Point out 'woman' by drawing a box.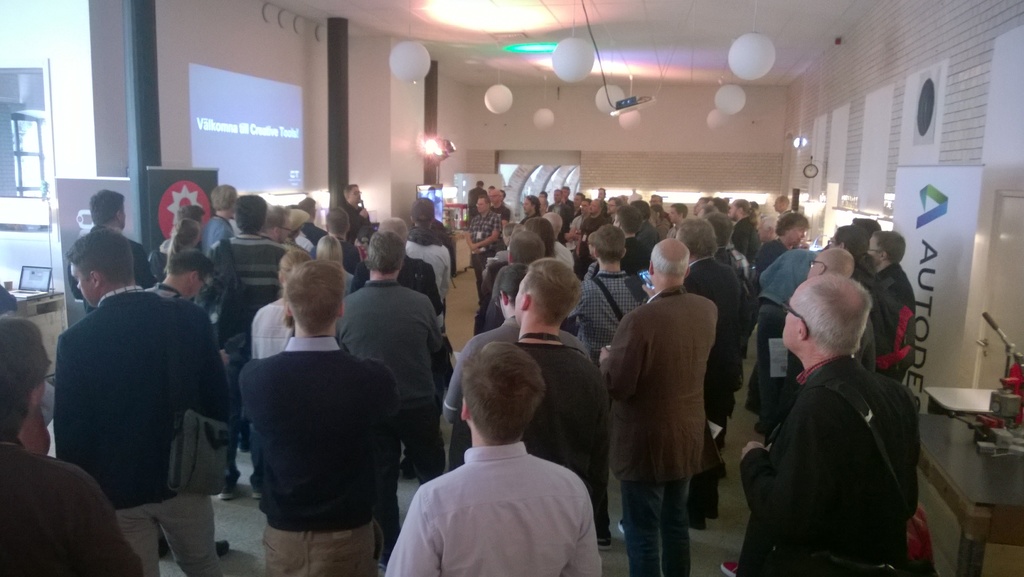
151,219,200,283.
